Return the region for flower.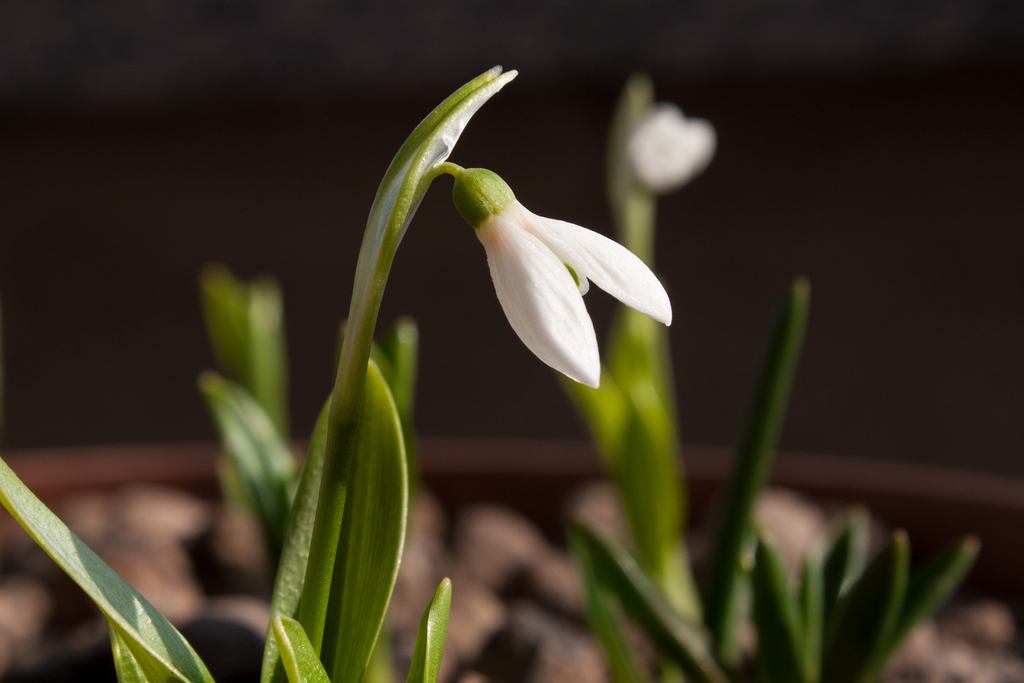
434 114 673 394.
